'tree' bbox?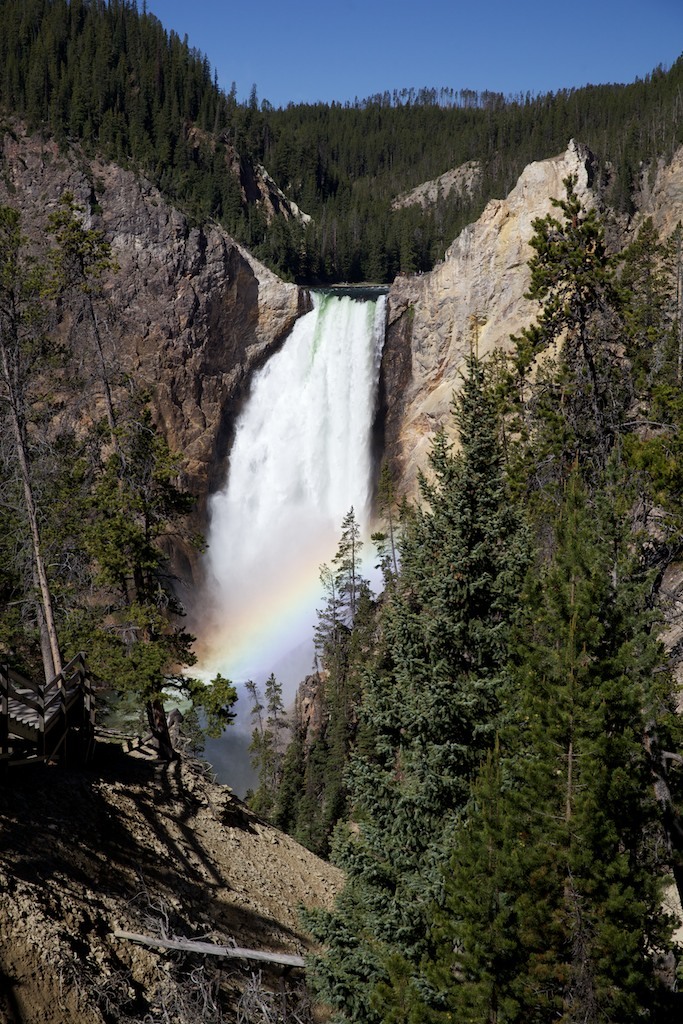
[left=0, top=1, right=682, bottom=290]
